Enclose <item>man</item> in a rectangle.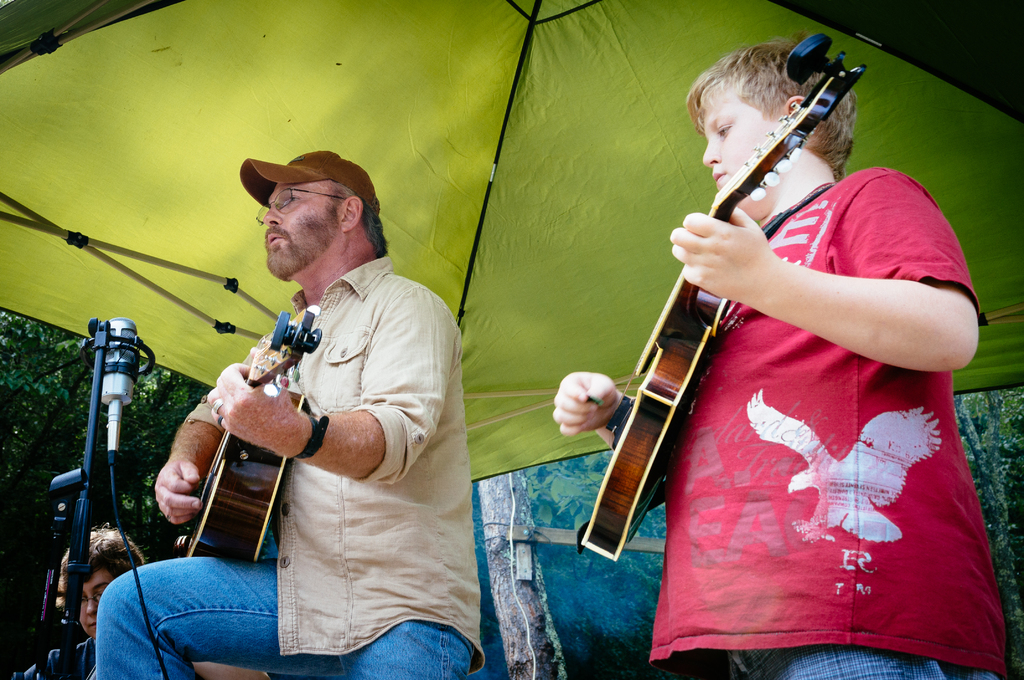
(left=179, top=132, right=469, bottom=655).
